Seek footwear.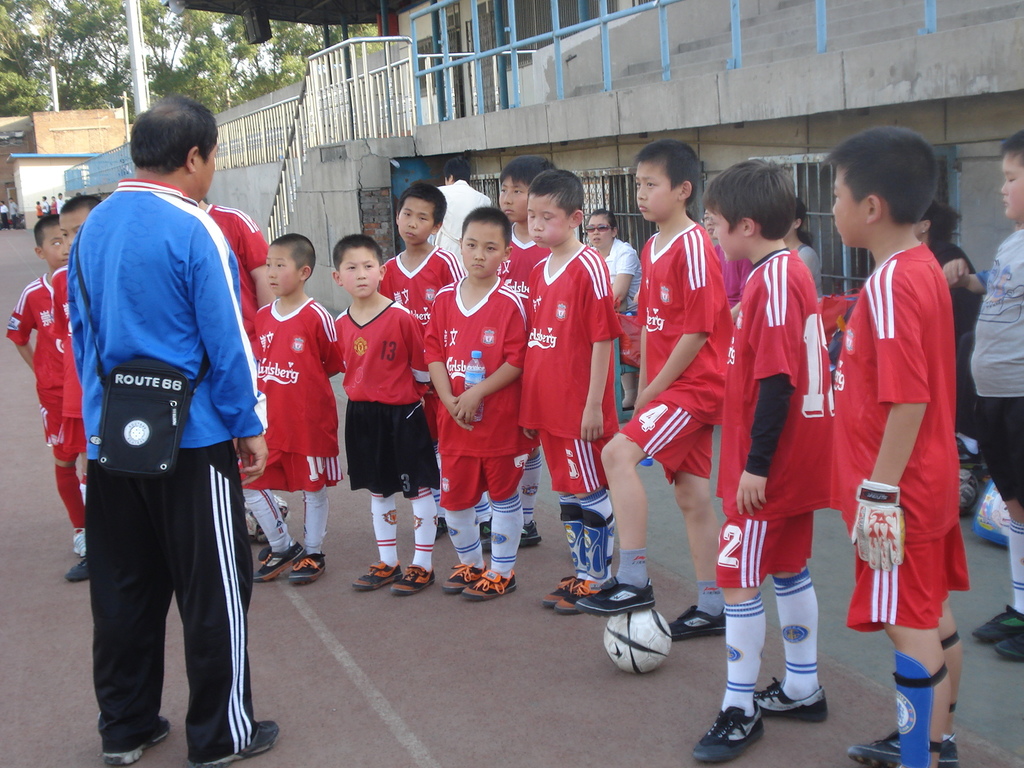
(62,559,91,580).
